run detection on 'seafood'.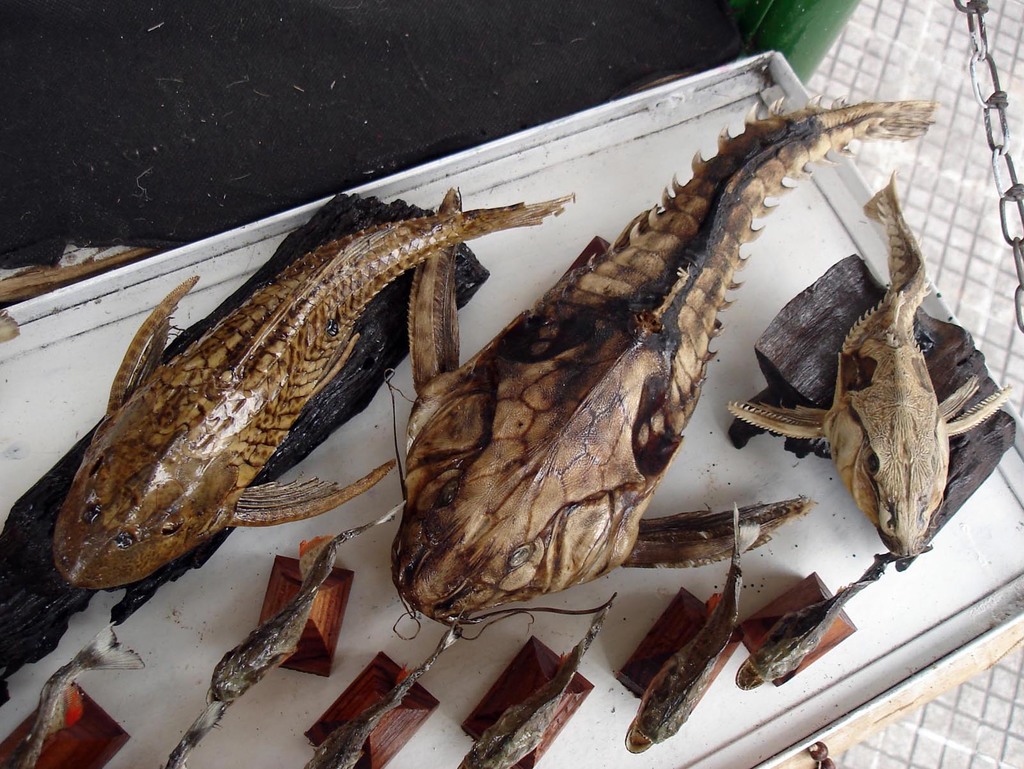
Result: left=303, top=604, right=461, bottom=762.
